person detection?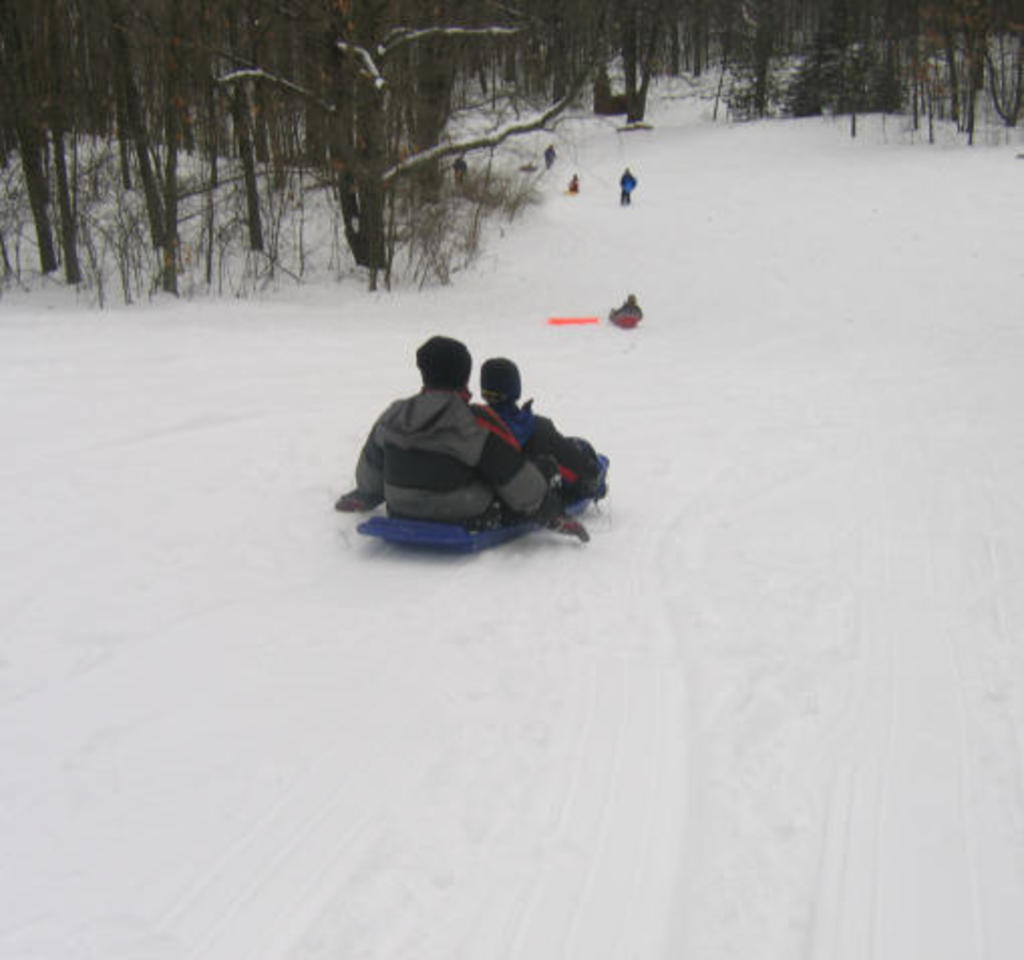
select_region(473, 354, 604, 491)
